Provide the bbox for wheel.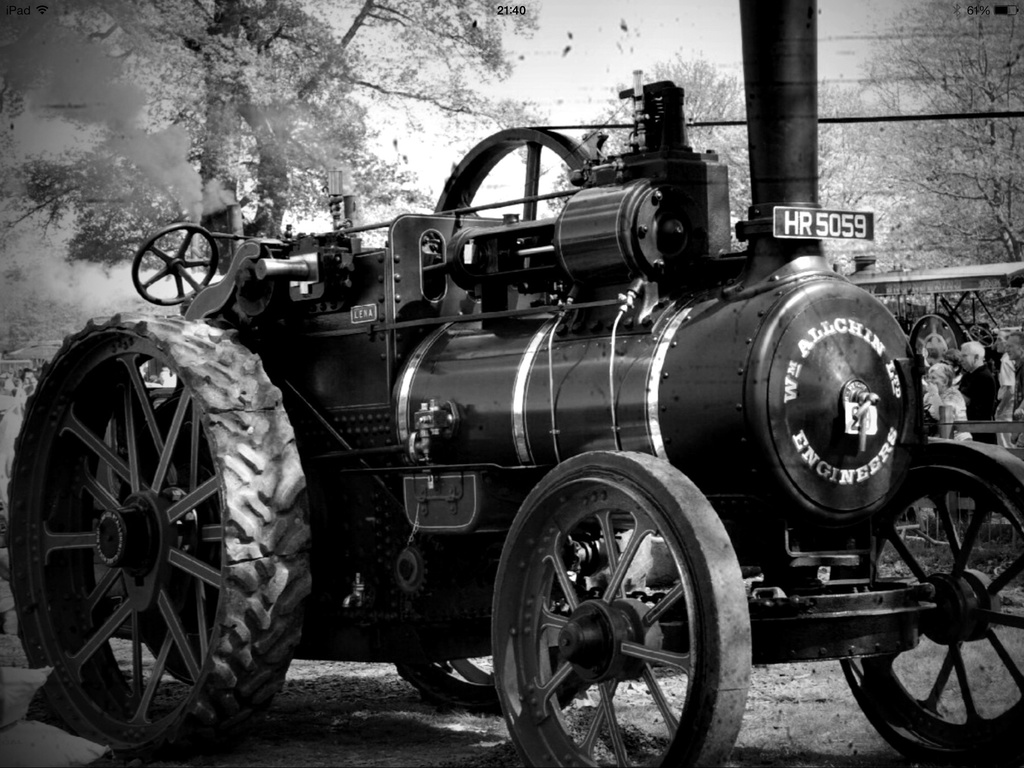
box(489, 447, 755, 767).
